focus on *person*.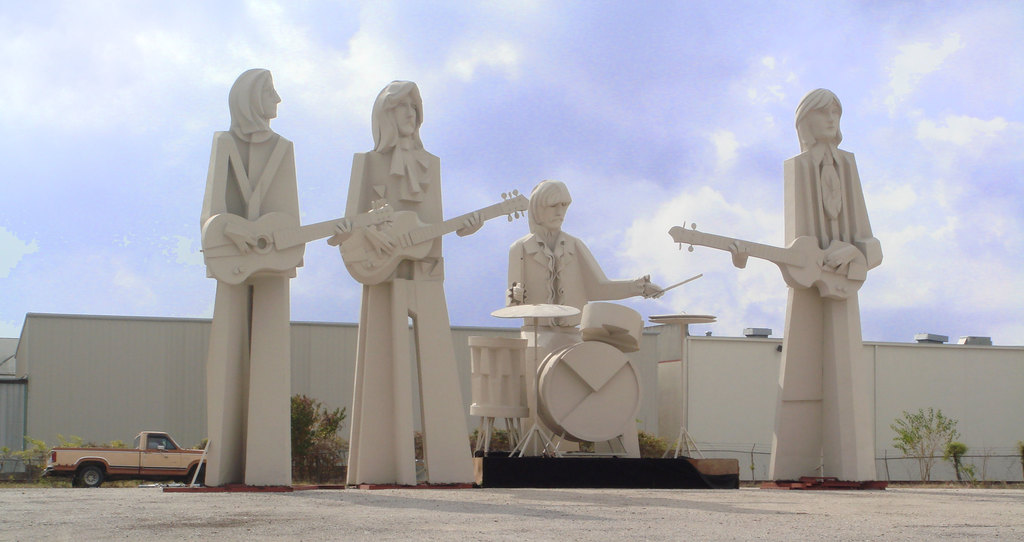
Focused at [725, 86, 881, 480].
